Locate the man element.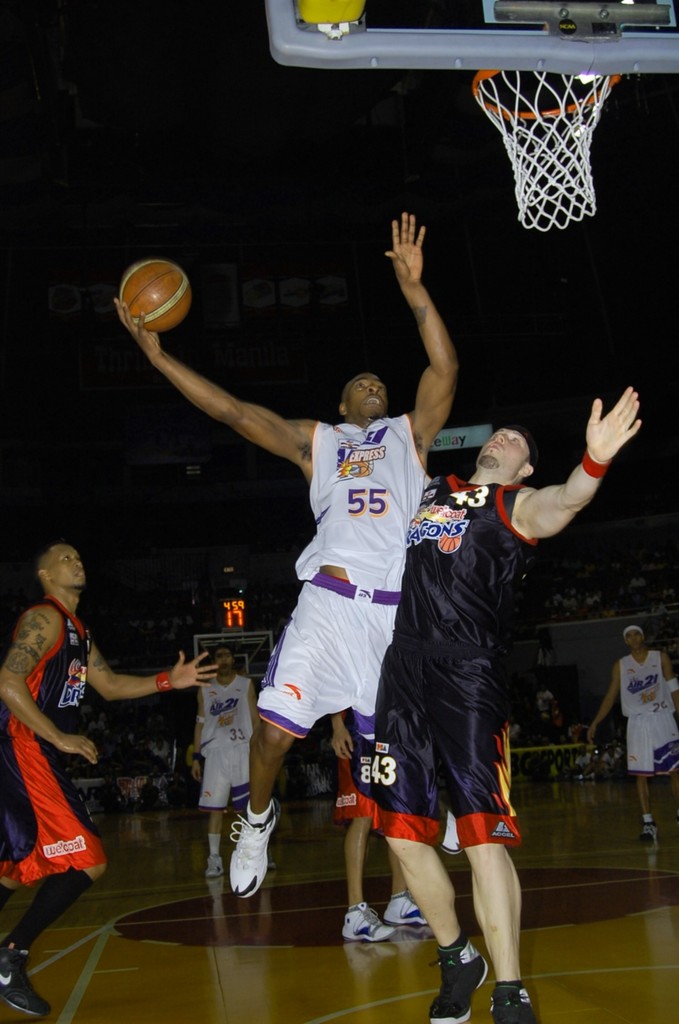
Element bbox: detection(395, 378, 644, 1022).
